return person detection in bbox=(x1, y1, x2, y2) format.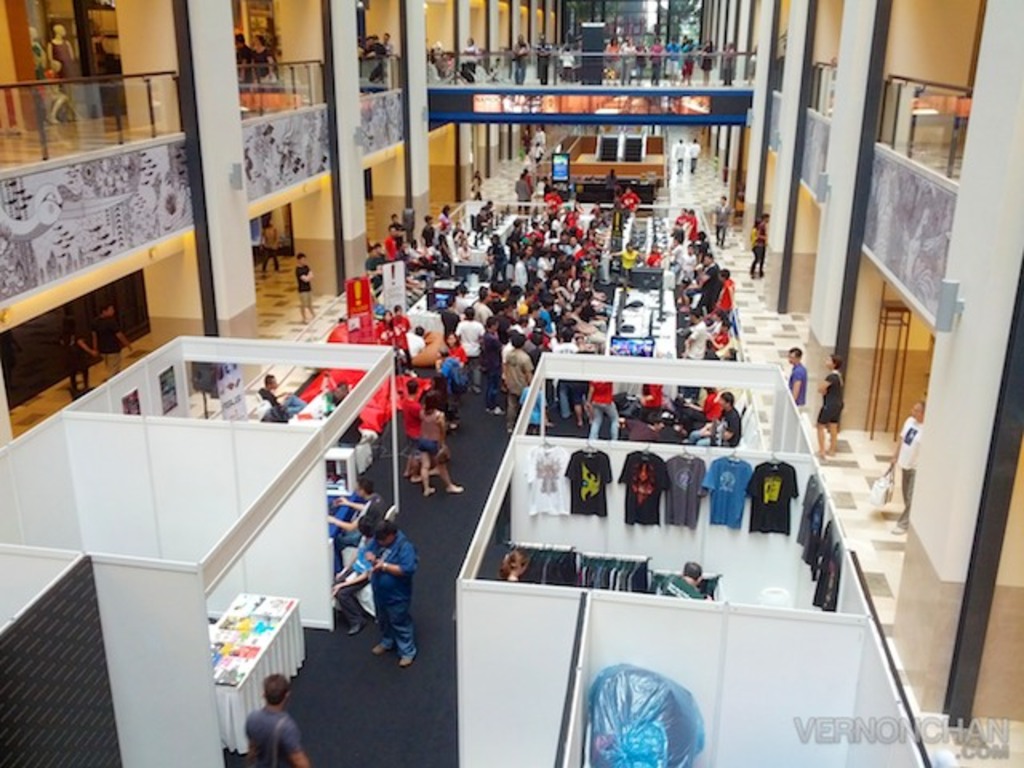
bbox=(48, 19, 83, 122).
